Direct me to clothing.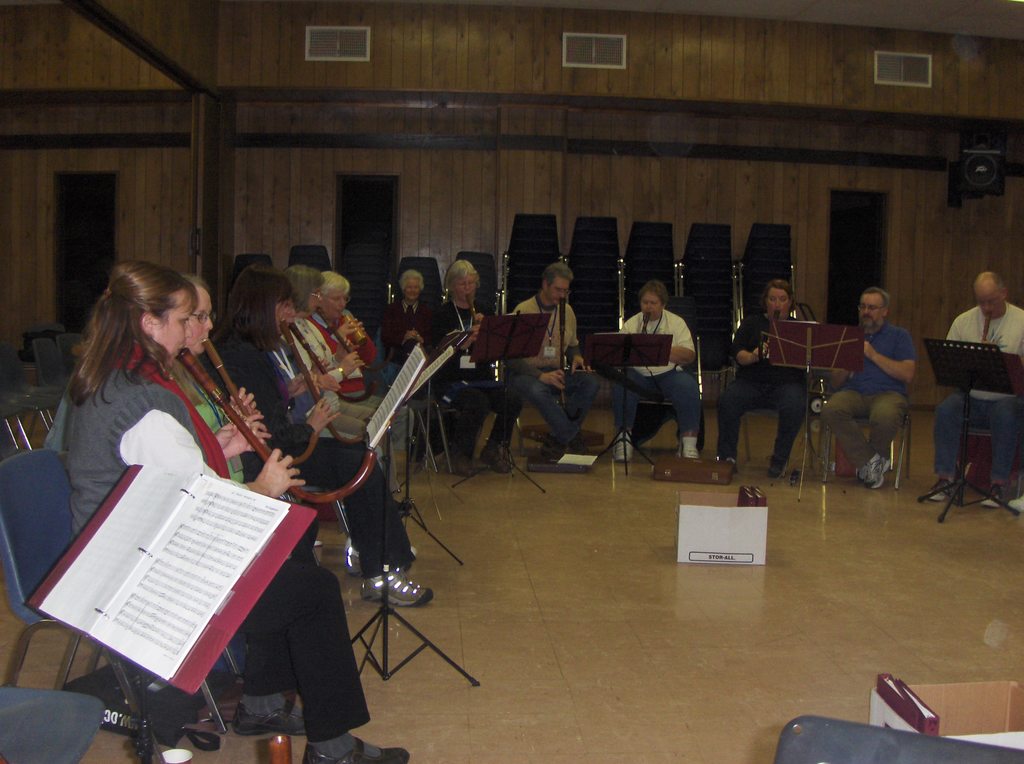
Direction: {"x1": 42, "y1": 331, "x2": 376, "y2": 763}.
